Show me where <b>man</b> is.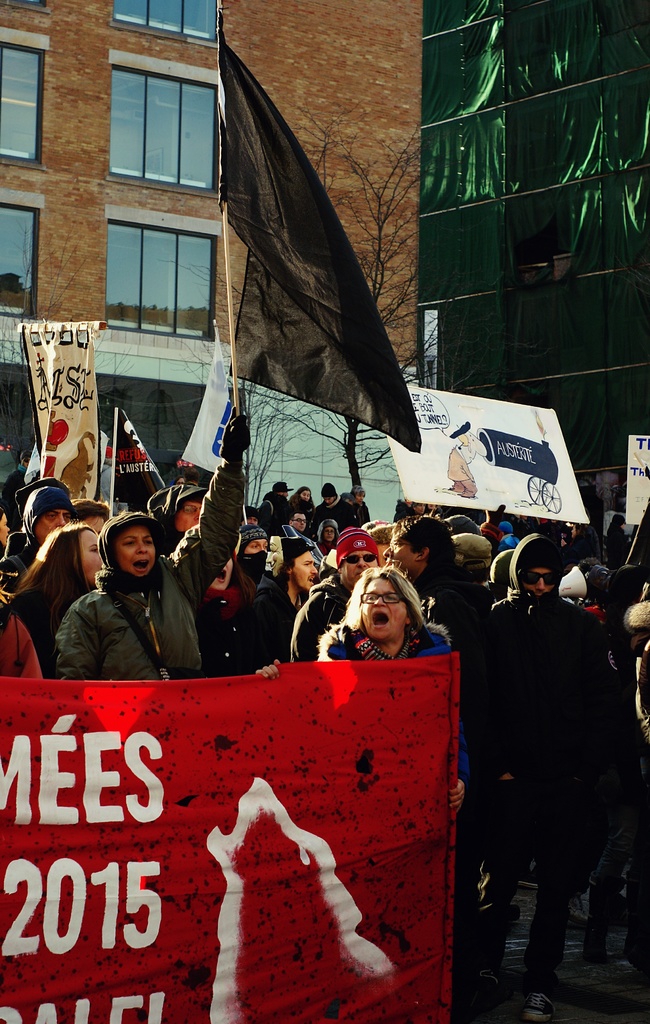
<b>man</b> is at rect(315, 480, 353, 531).
